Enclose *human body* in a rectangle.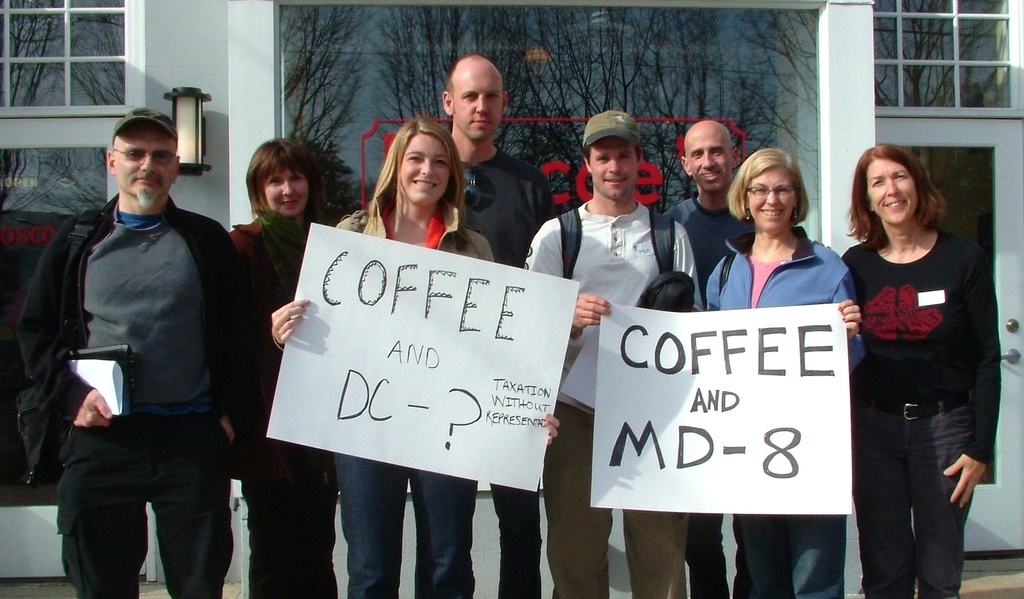
Rect(13, 100, 252, 598).
